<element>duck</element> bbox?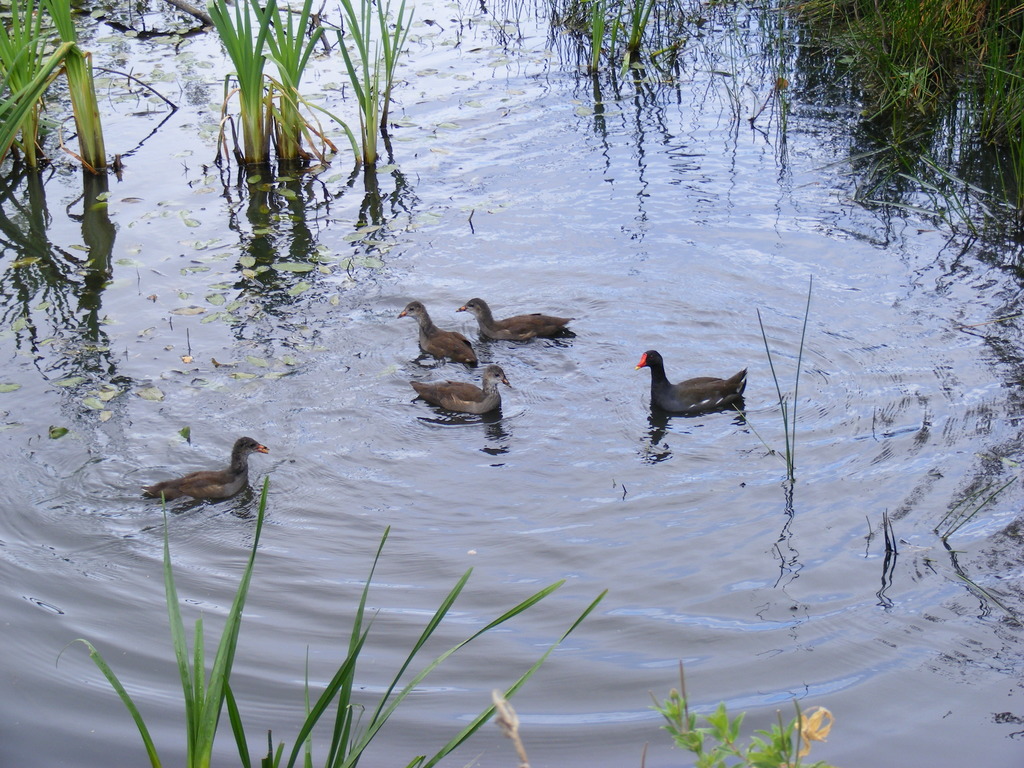
{"left": 401, "top": 365, "right": 520, "bottom": 412}
